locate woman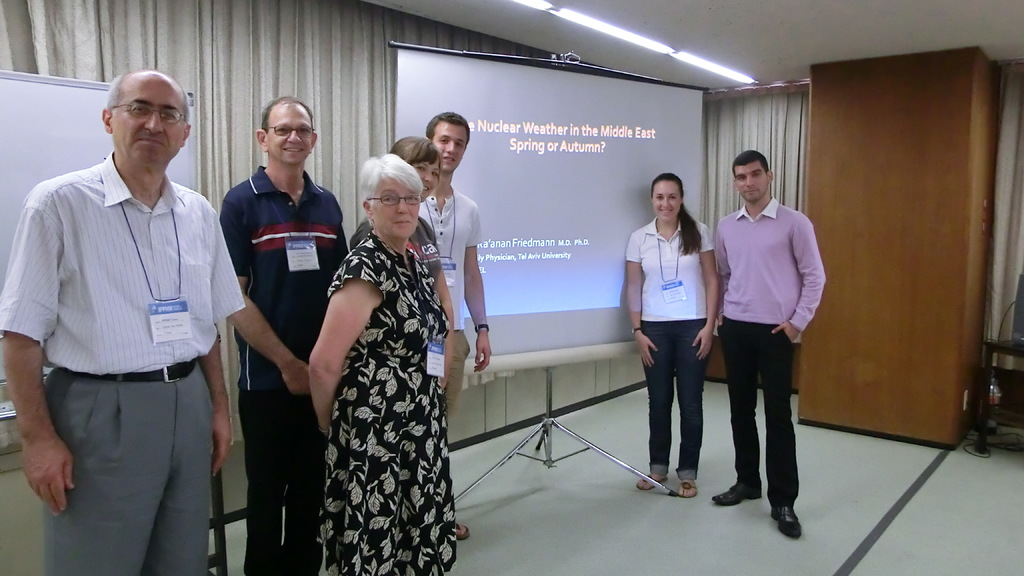
locate(626, 167, 722, 499)
